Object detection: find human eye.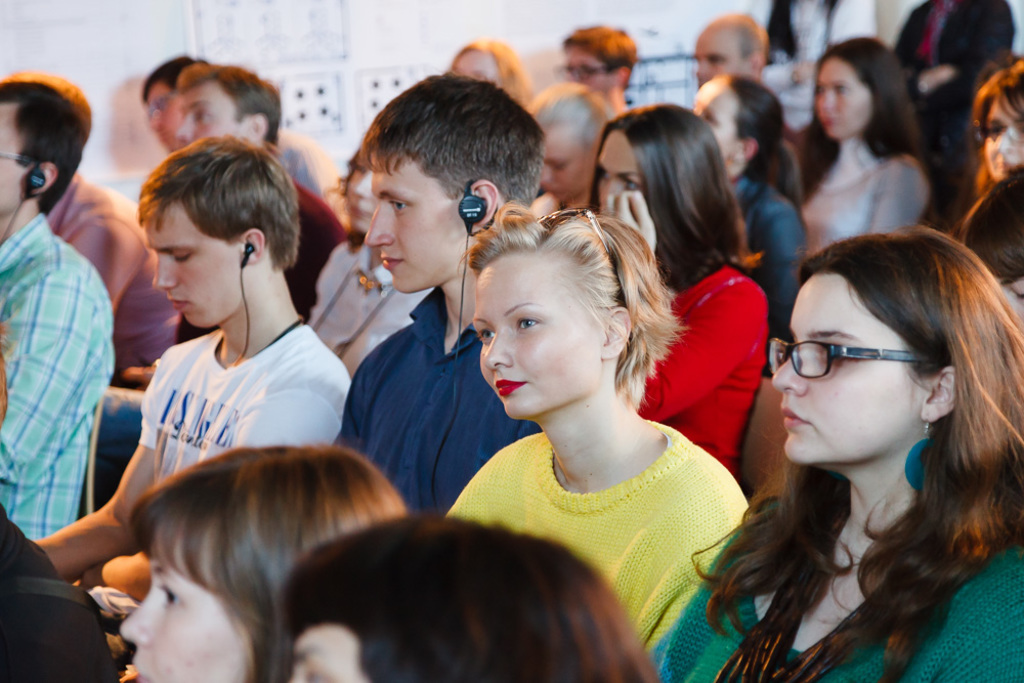
left=833, top=85, right=852, bottom=95.
